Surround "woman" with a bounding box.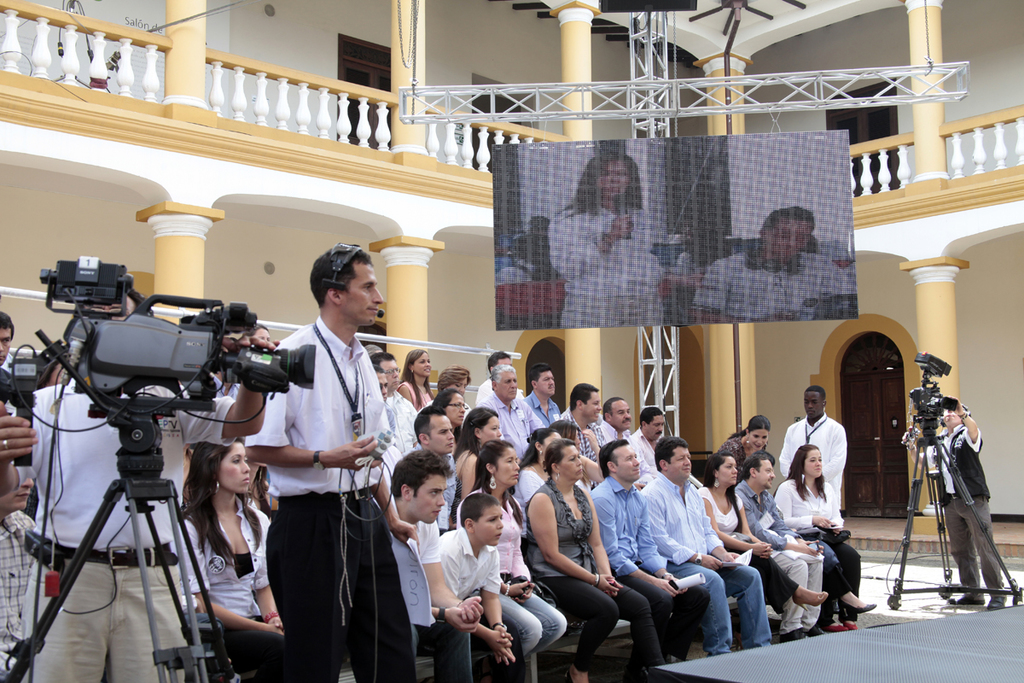
pyautogui.locateOnScreen(402, 349, 435, 411).
